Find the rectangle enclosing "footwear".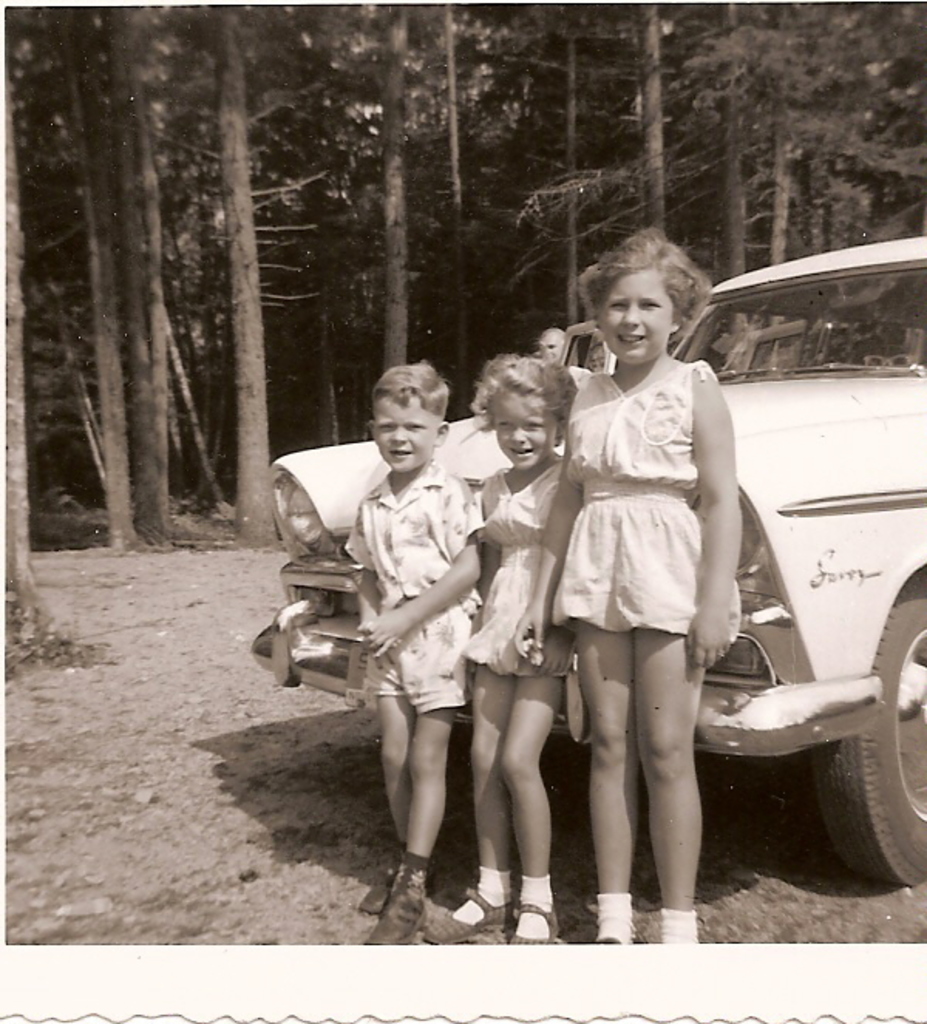
(left=358, top=853, right=403, bottom=914).
